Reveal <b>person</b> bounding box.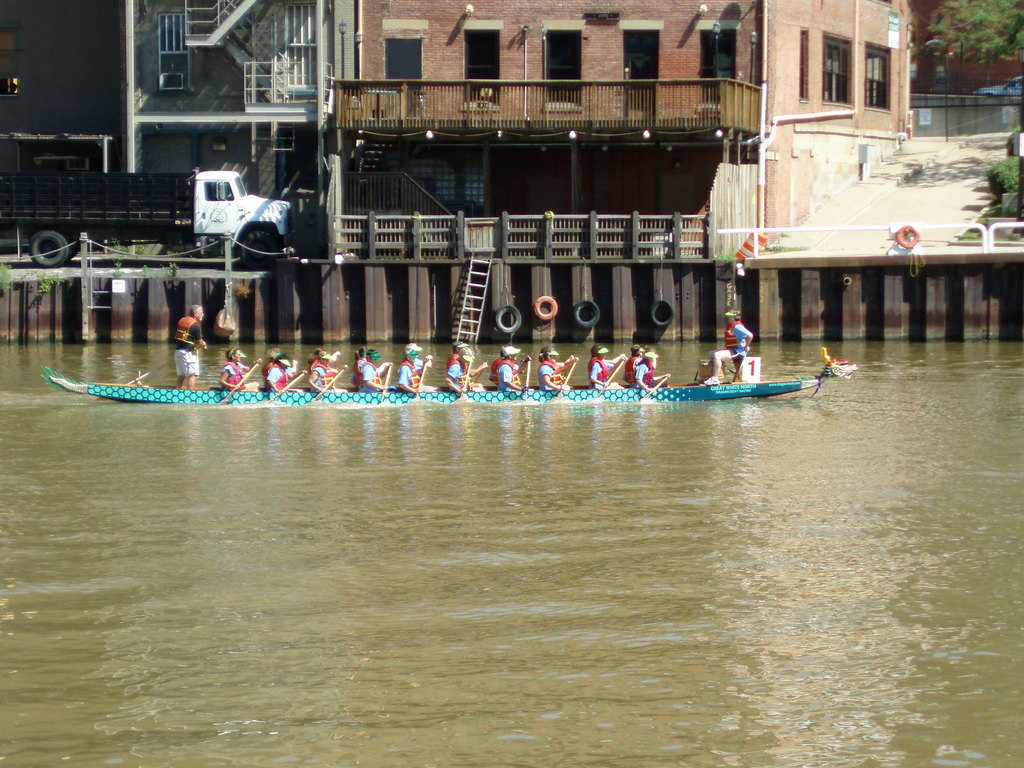
Revealed: x1=398 y1=344 x2=431 y2=392.
